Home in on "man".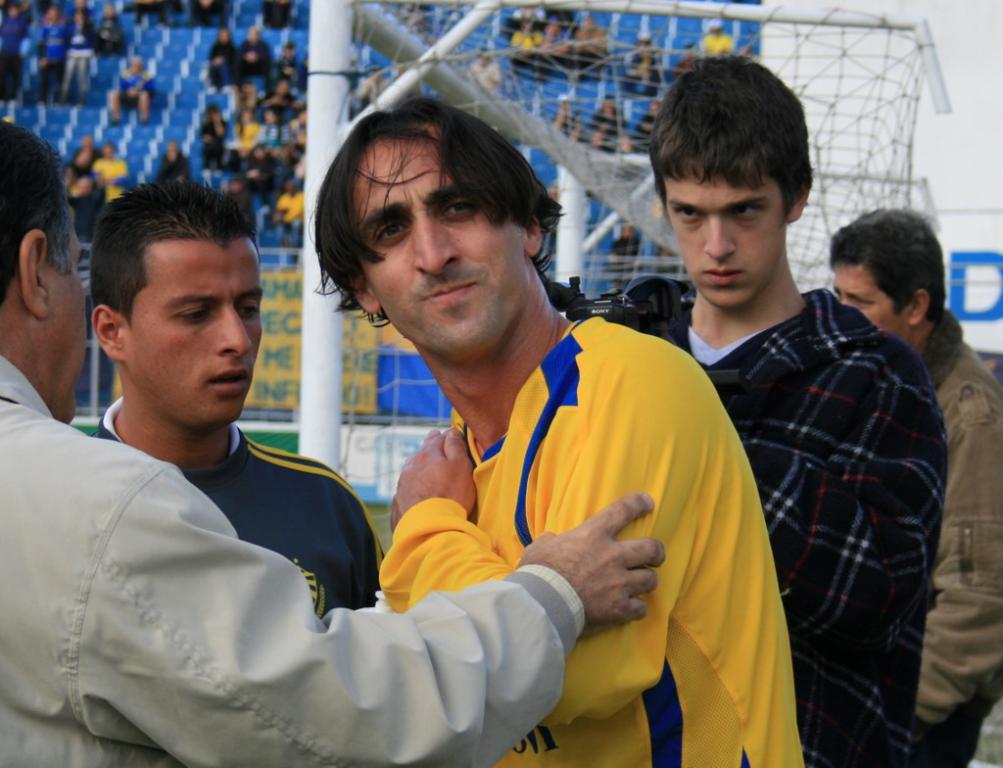
Homed in at 301/100/805/767.
